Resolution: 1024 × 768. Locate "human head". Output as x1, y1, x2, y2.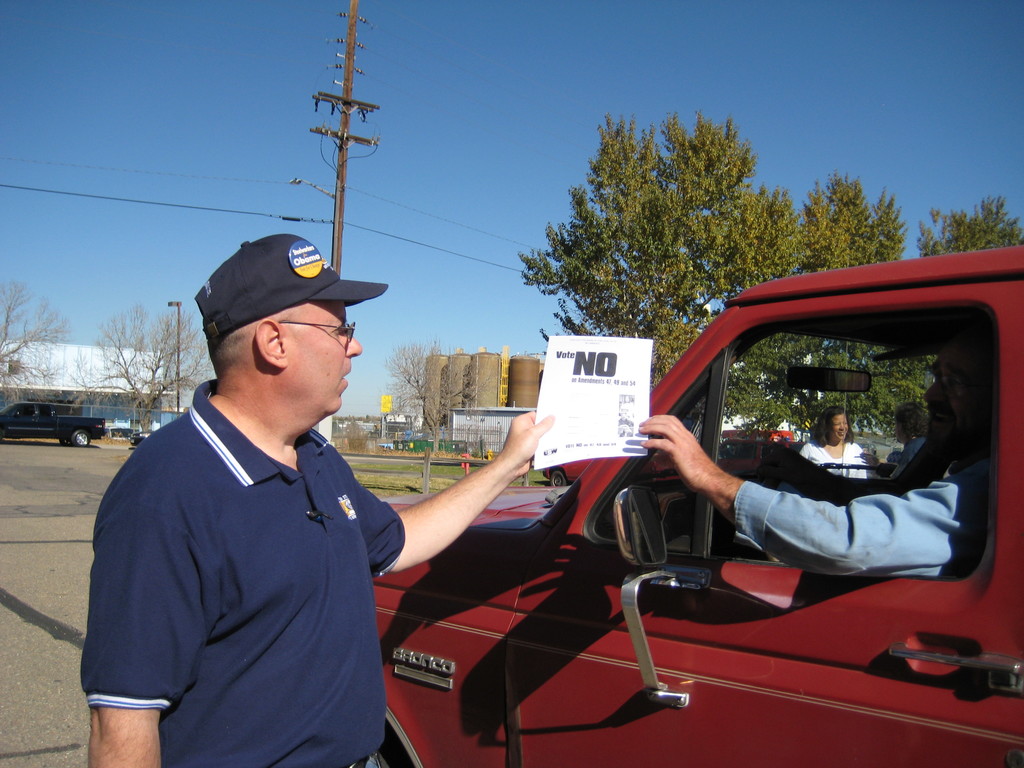
822, 408, 851, 444.
